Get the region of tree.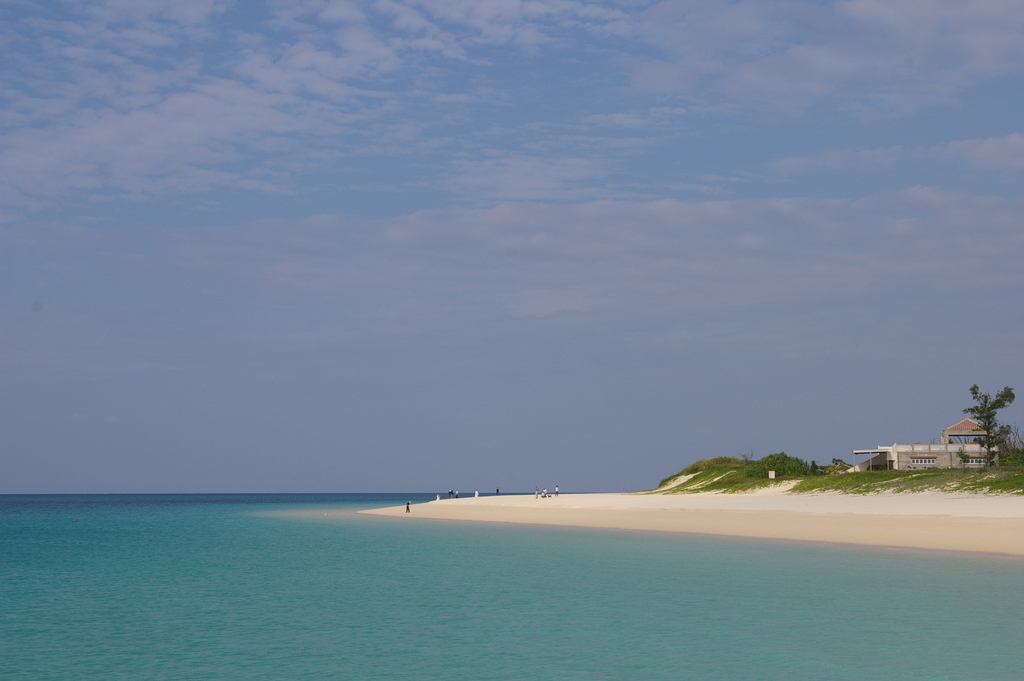
Rect(832, 459, 844, 465).
